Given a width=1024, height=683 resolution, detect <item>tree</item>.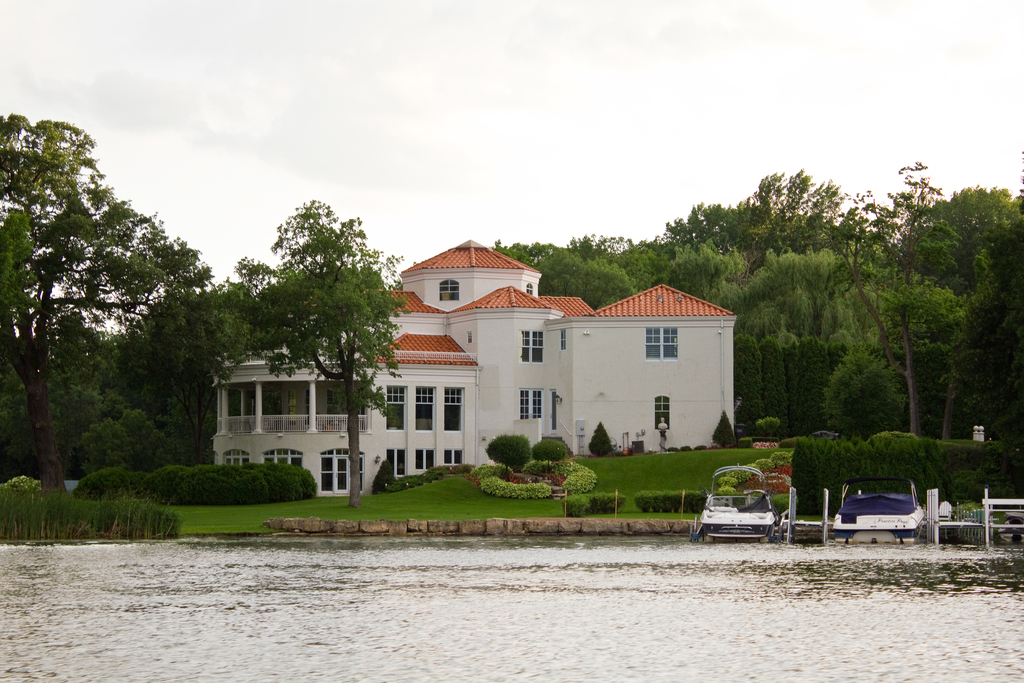
box(0, 115, 235, 493).
